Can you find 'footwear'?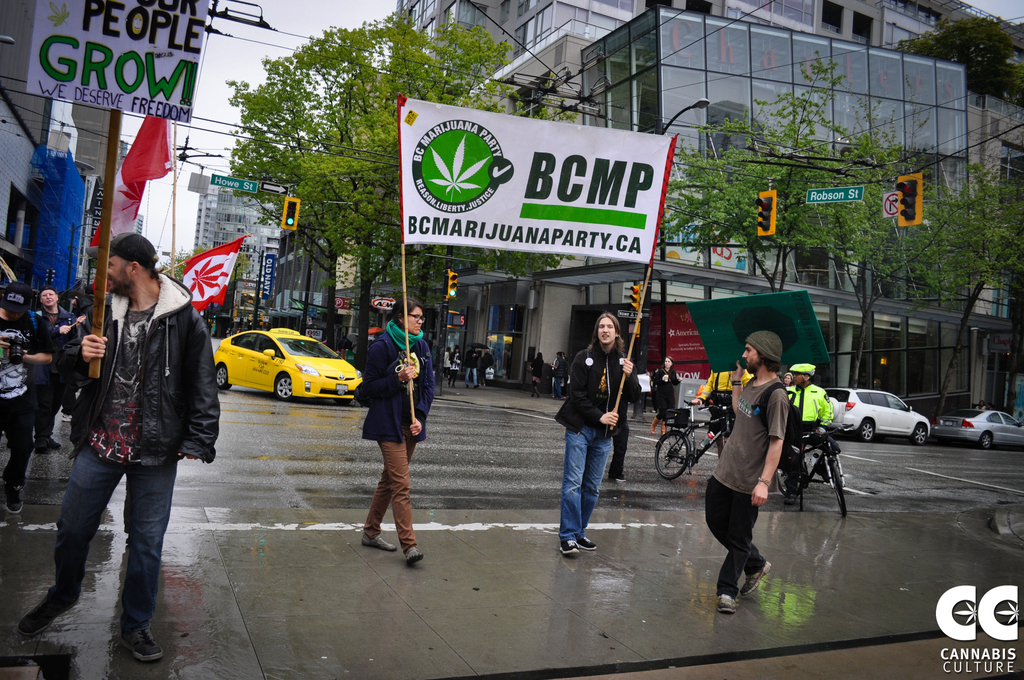
Yes, bounding box: box(117, 624, 168, 665).
